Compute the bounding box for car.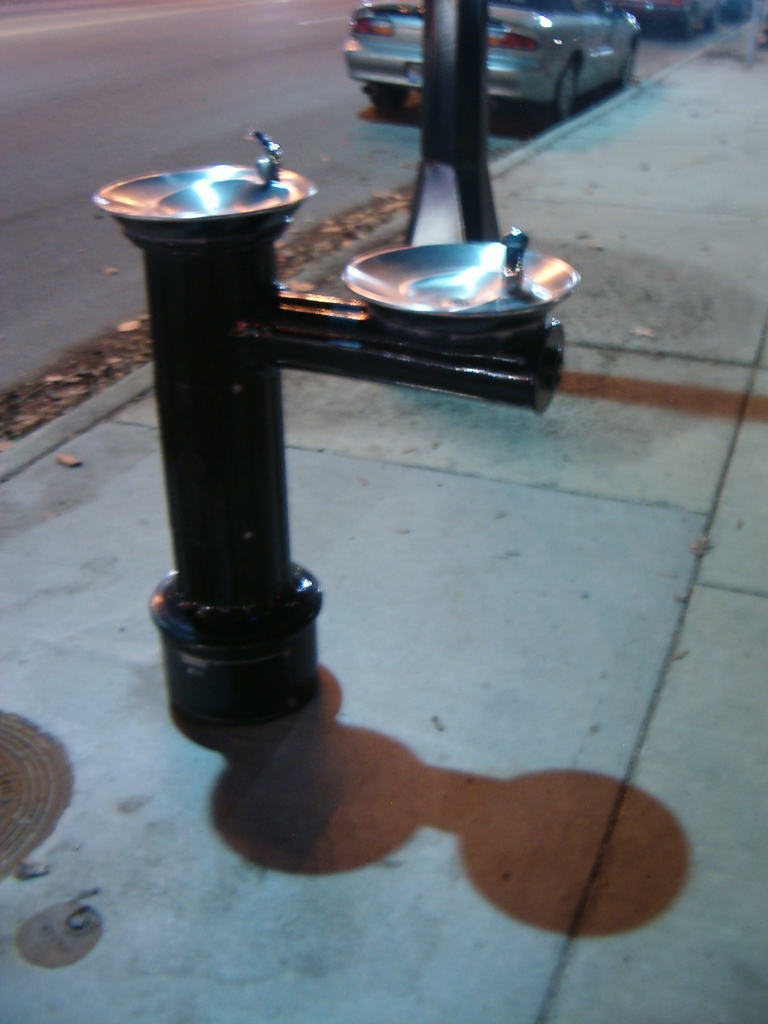
[613,0,720,37].
